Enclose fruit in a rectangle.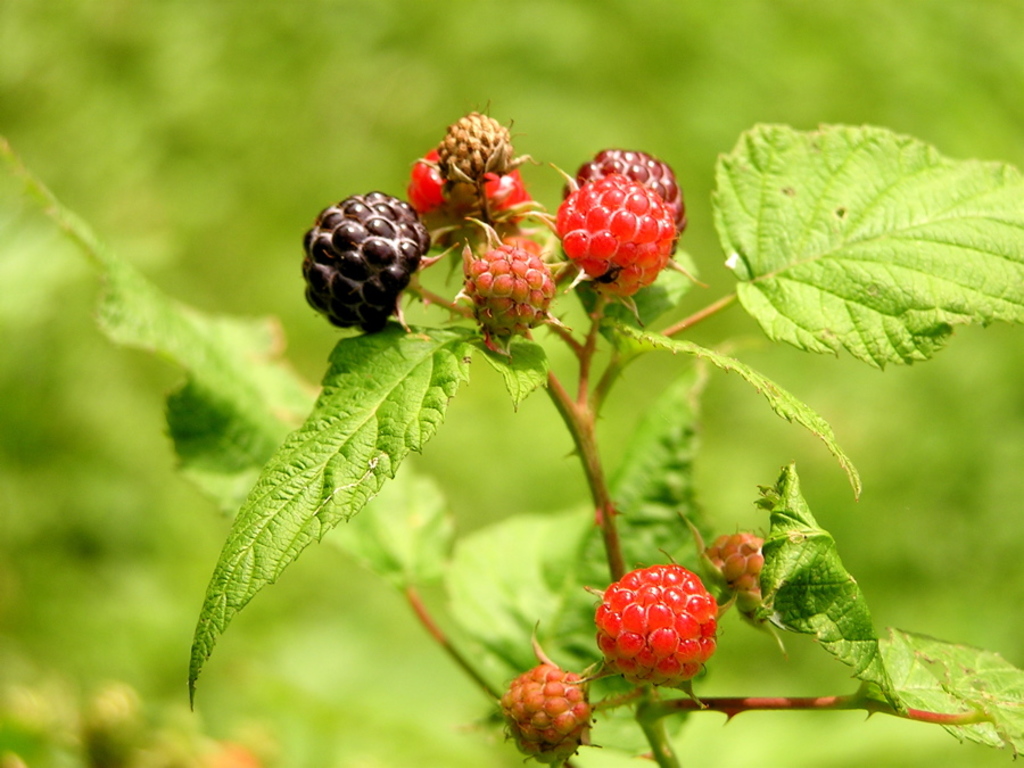
<box>702,531,768,600</box>.
